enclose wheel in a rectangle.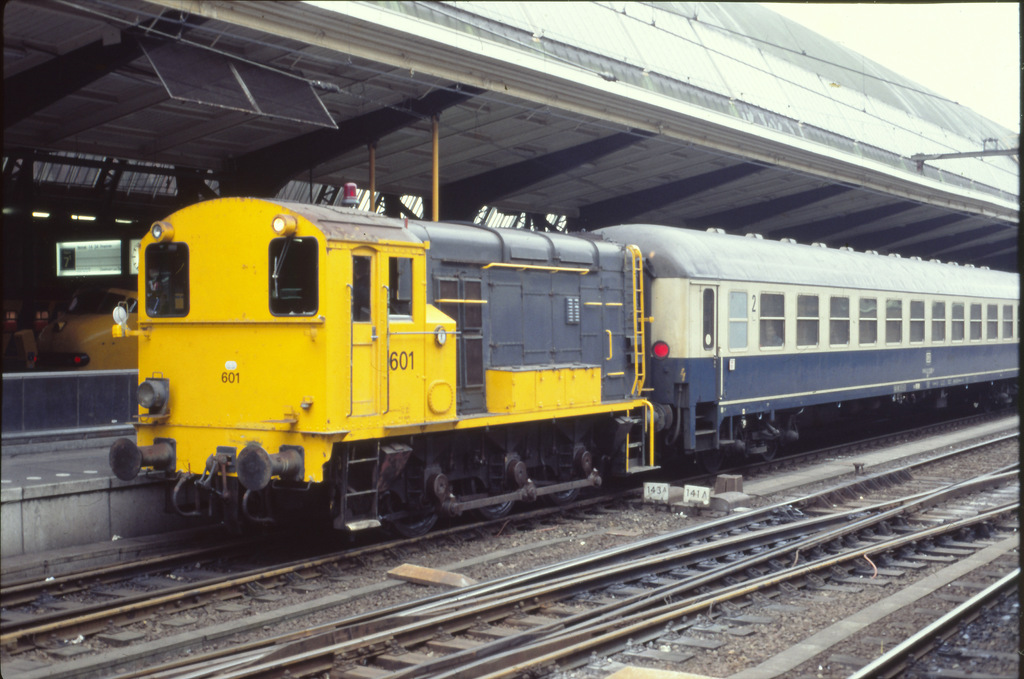
l=463, t=474, r=517, b=517.
